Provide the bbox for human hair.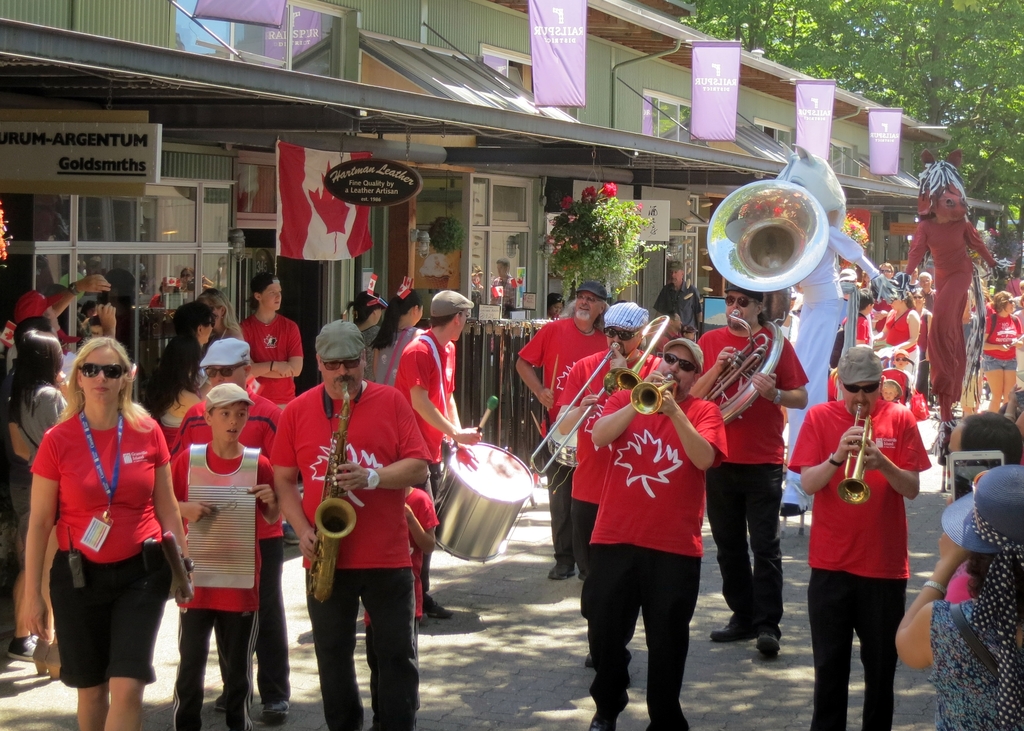
{"x1": 917, "y1": 271, "x2": 932, "y2": 285}.
